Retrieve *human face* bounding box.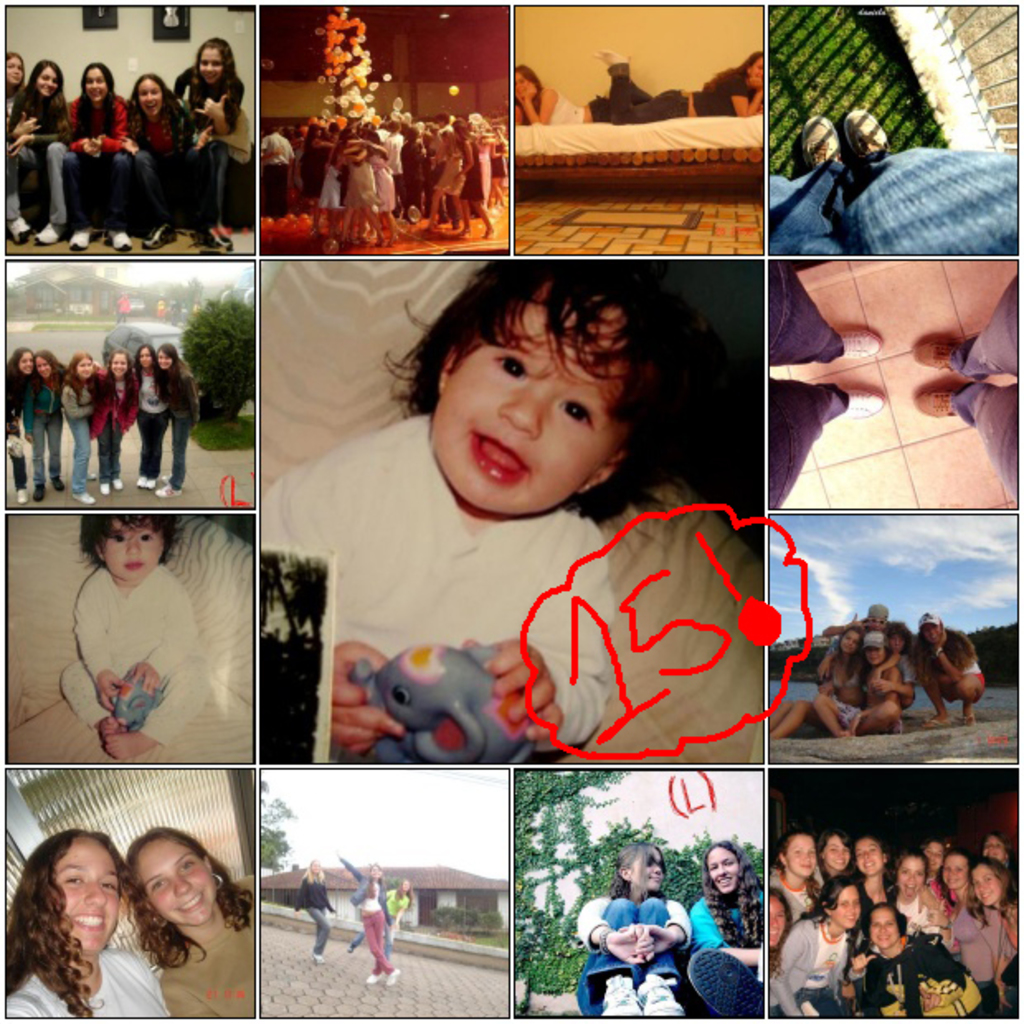
Bounding box: box=[707, 844, 745, 894].
